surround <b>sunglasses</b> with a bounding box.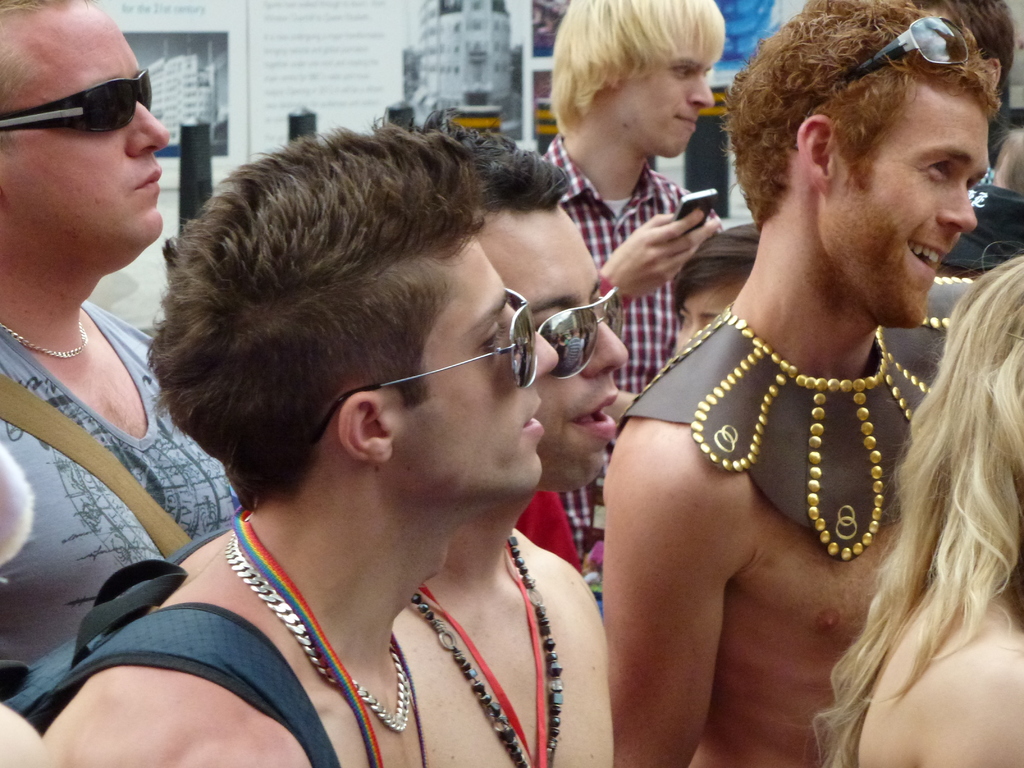
left=536, top=282, right=624, bottom=379.
